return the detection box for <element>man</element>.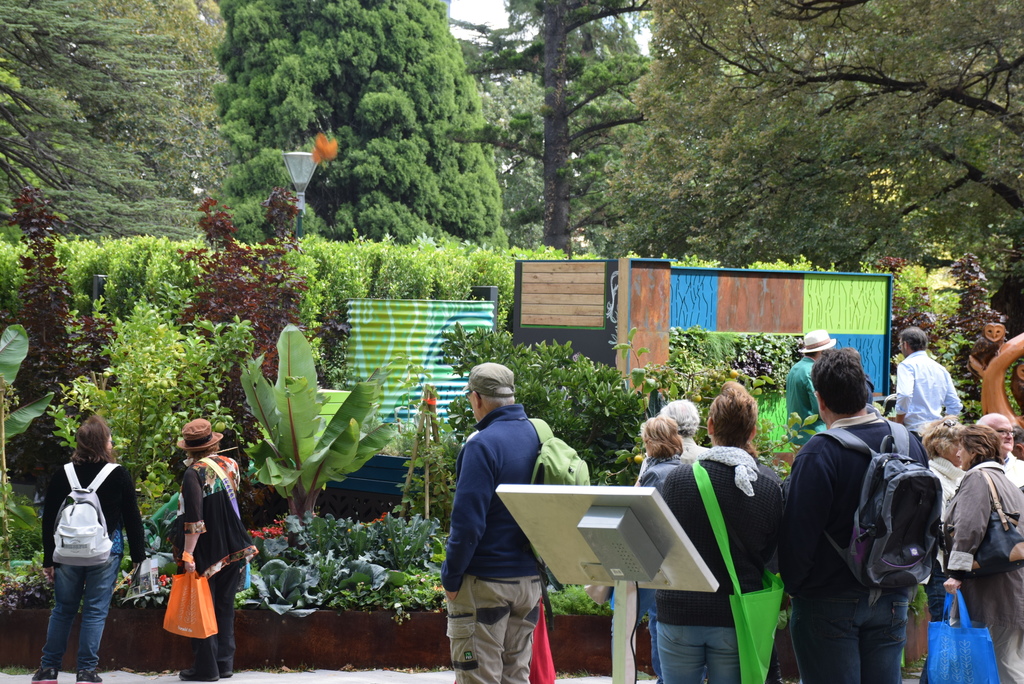
{"left": 444, "top": 346, "right": 565, "bottom": 624}.
